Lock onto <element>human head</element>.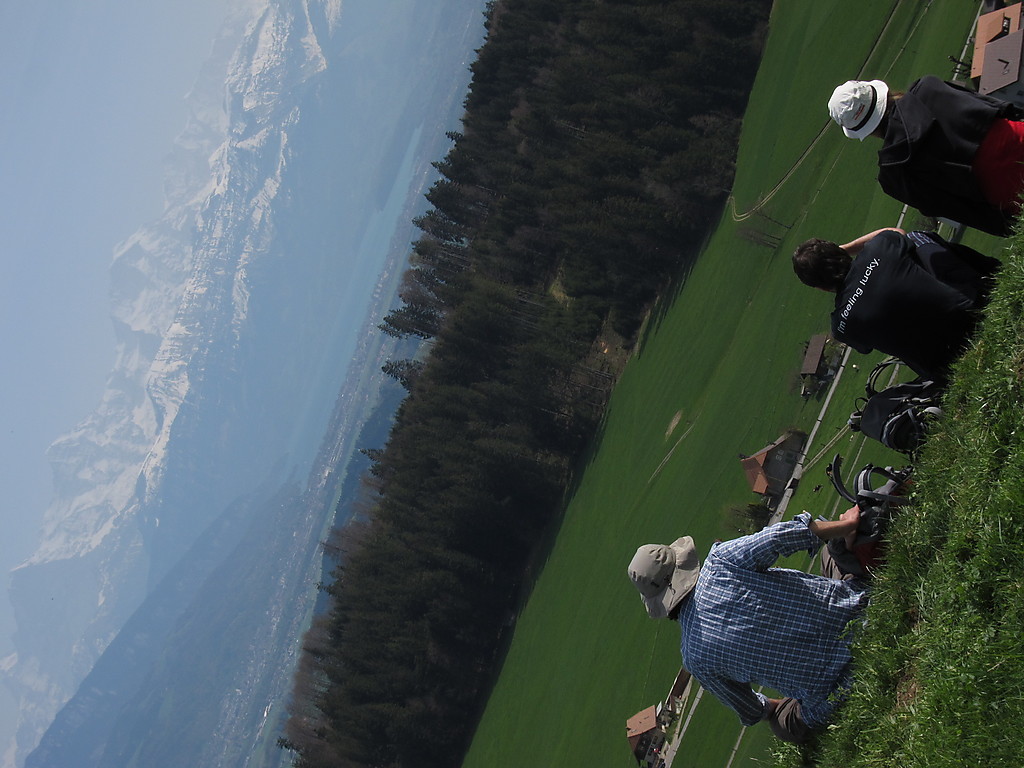
Locked: {"left": 788, "top": 242, "right": 847, "bottom": 295}.
